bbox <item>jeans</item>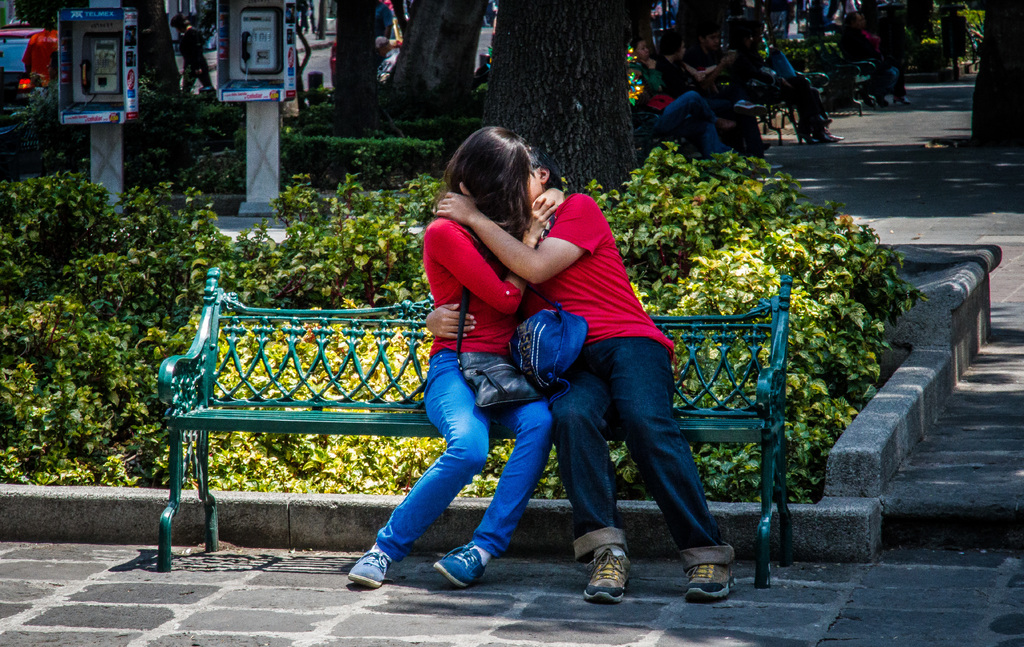
(548,345,730,561)
